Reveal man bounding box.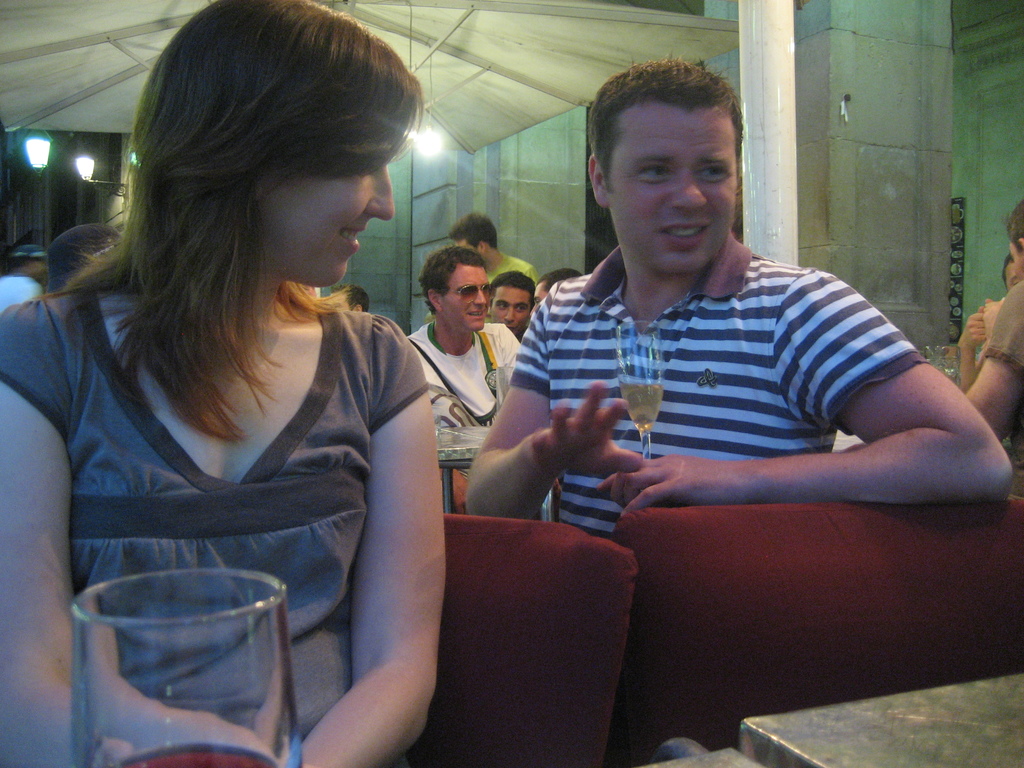
Revealed: bbox=[486, 271, 536, 335].
